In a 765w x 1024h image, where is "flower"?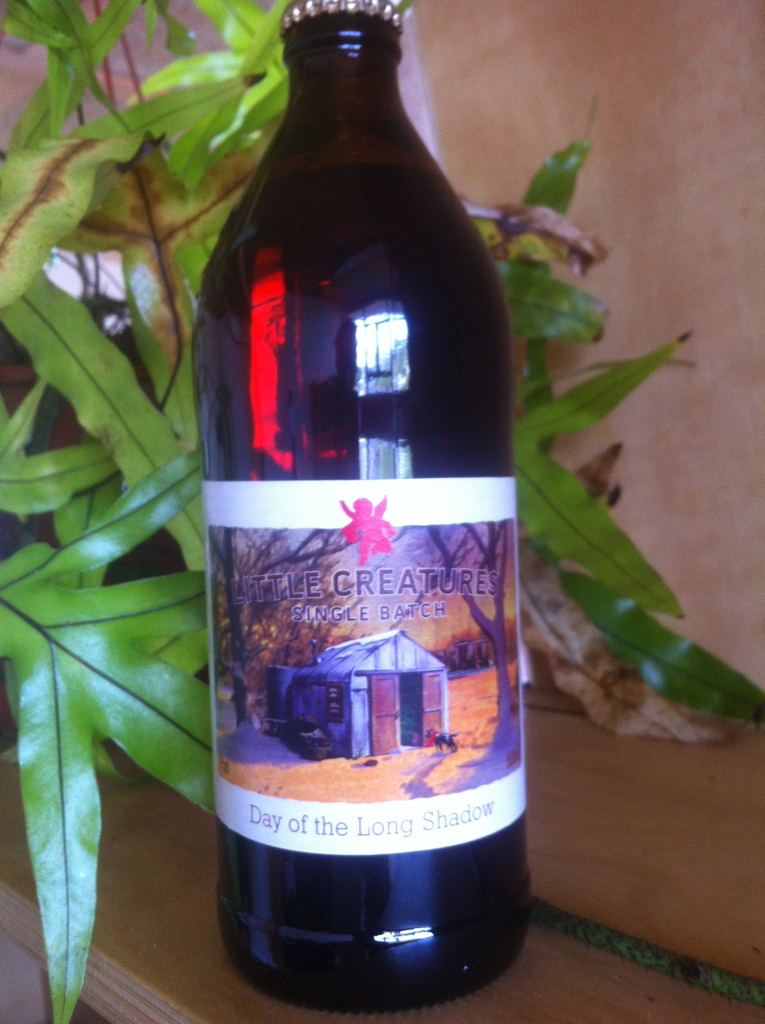
x1=337, y1=486, x2=380, y2=573.
